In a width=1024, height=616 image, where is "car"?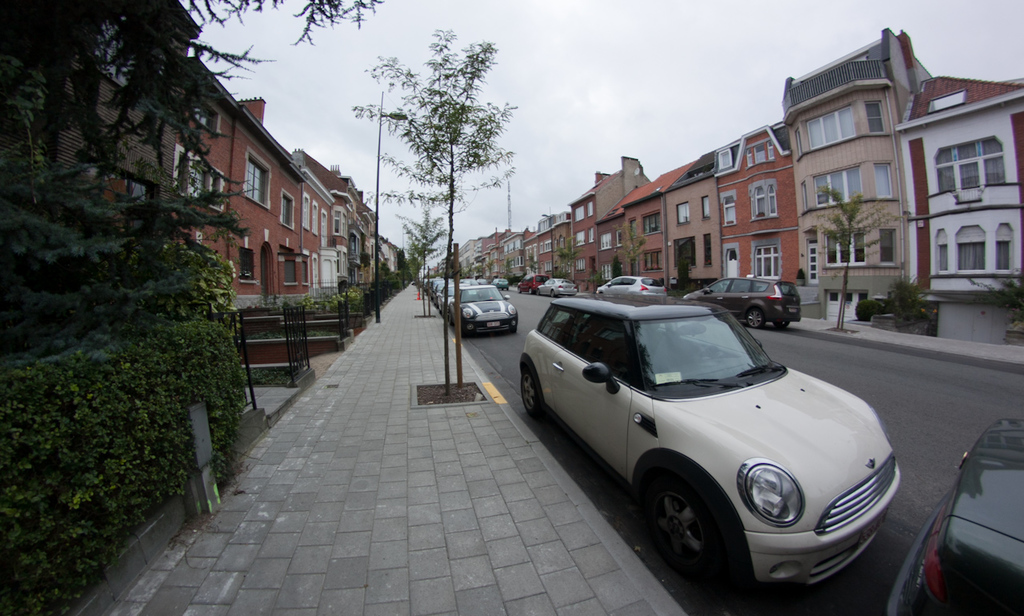
598:275:658:296.
